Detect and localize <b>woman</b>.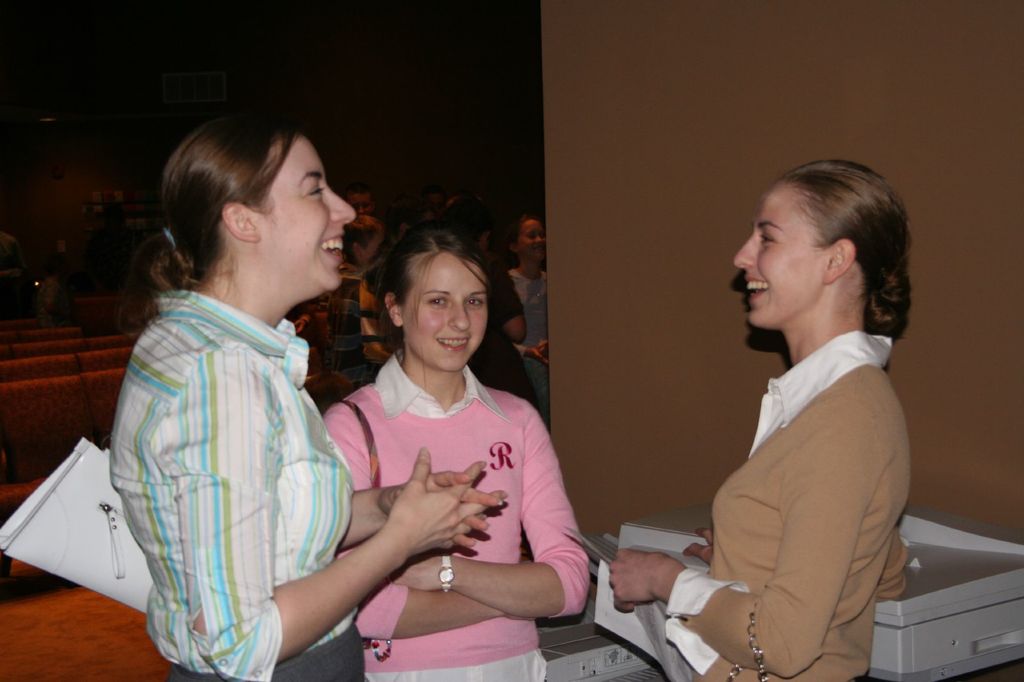
Localized at <bbox>104, 119, 411, 676</bbox>.
